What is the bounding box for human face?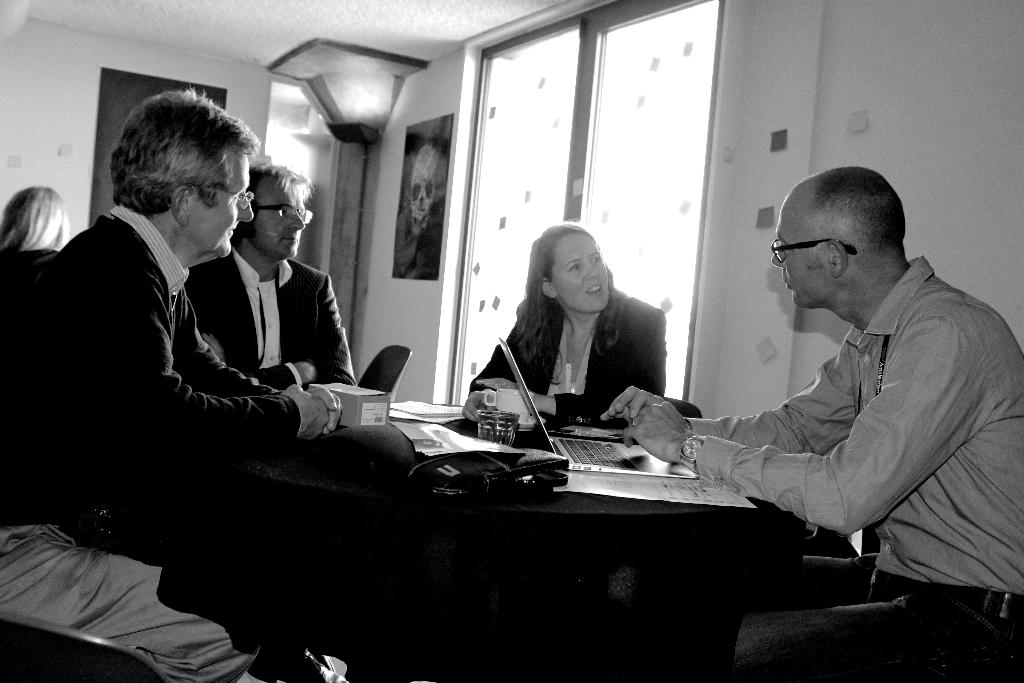
left=770, top=185, right=833, bottom=309.
